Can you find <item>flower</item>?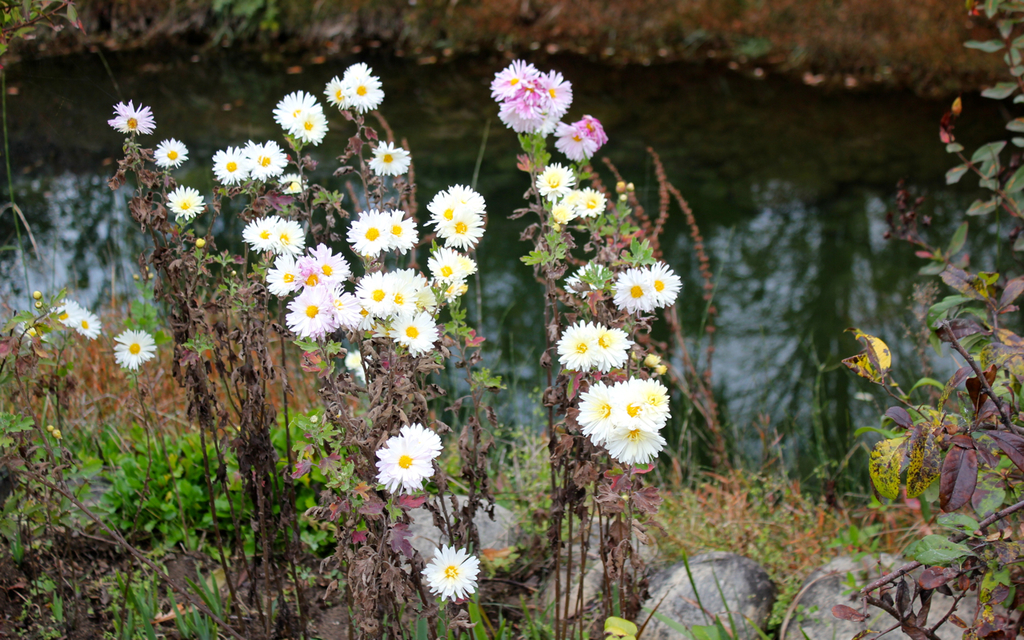
Yes, bounding box: 270/93/313/125.
